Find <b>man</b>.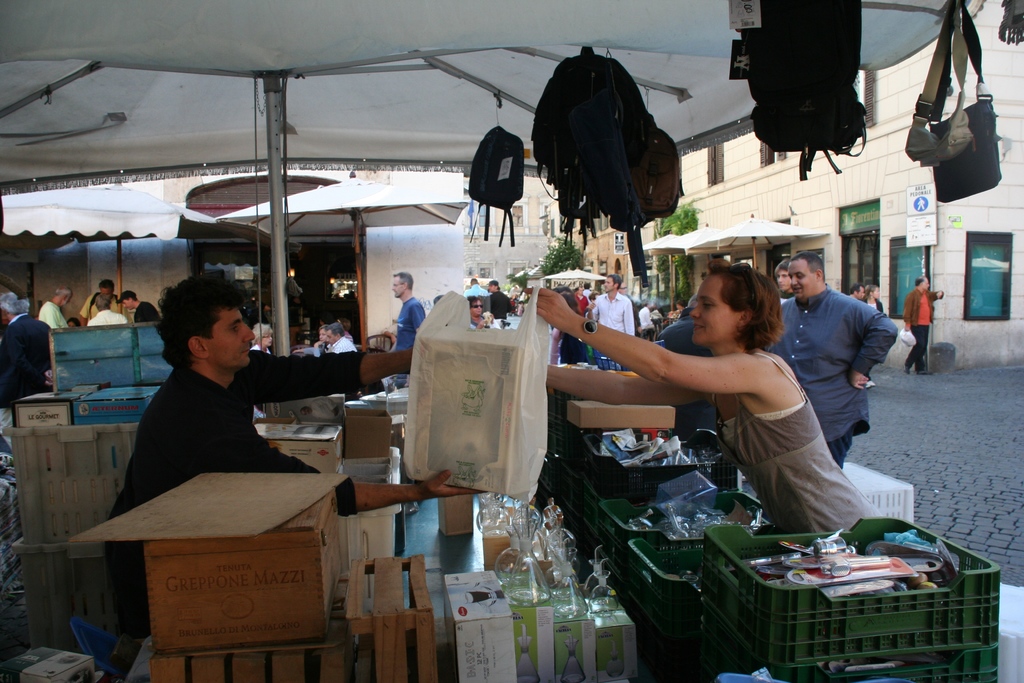
<region>788, 252, 907, 463</region>.
